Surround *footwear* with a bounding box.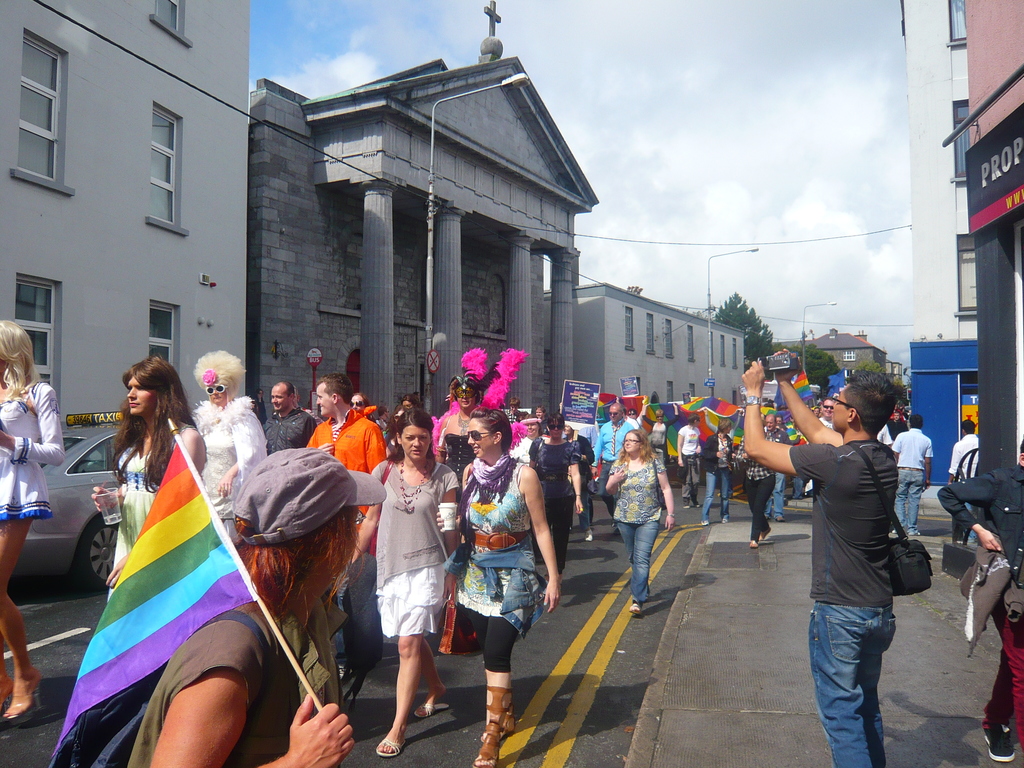
0, 684, 15, 720.
